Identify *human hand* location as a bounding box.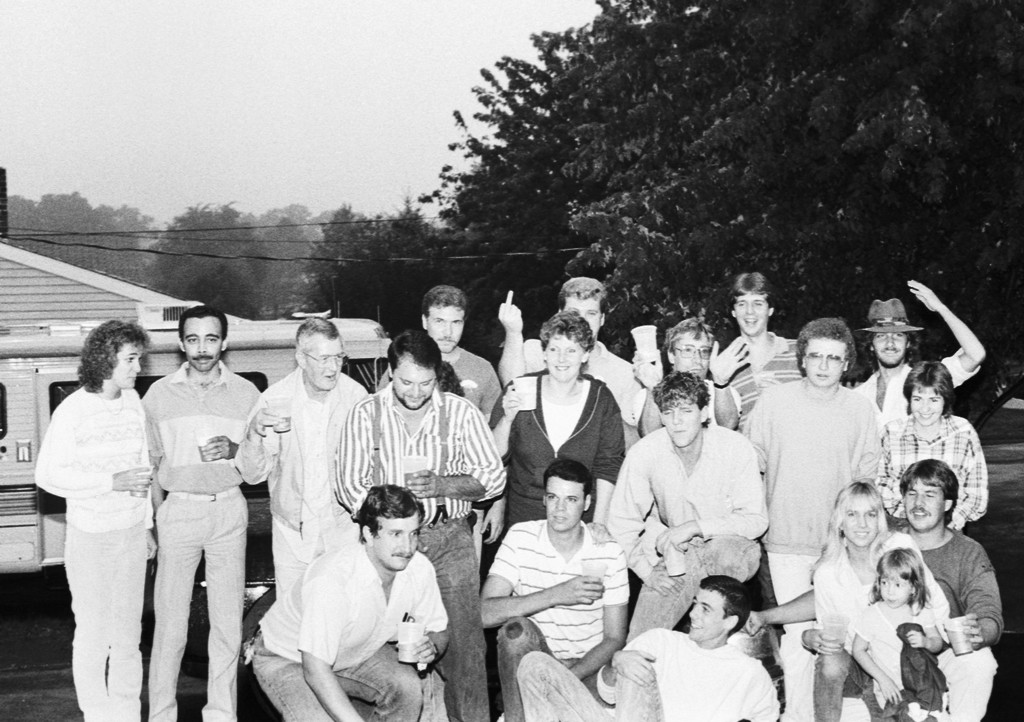
rect(146, 532, 160, 560).
